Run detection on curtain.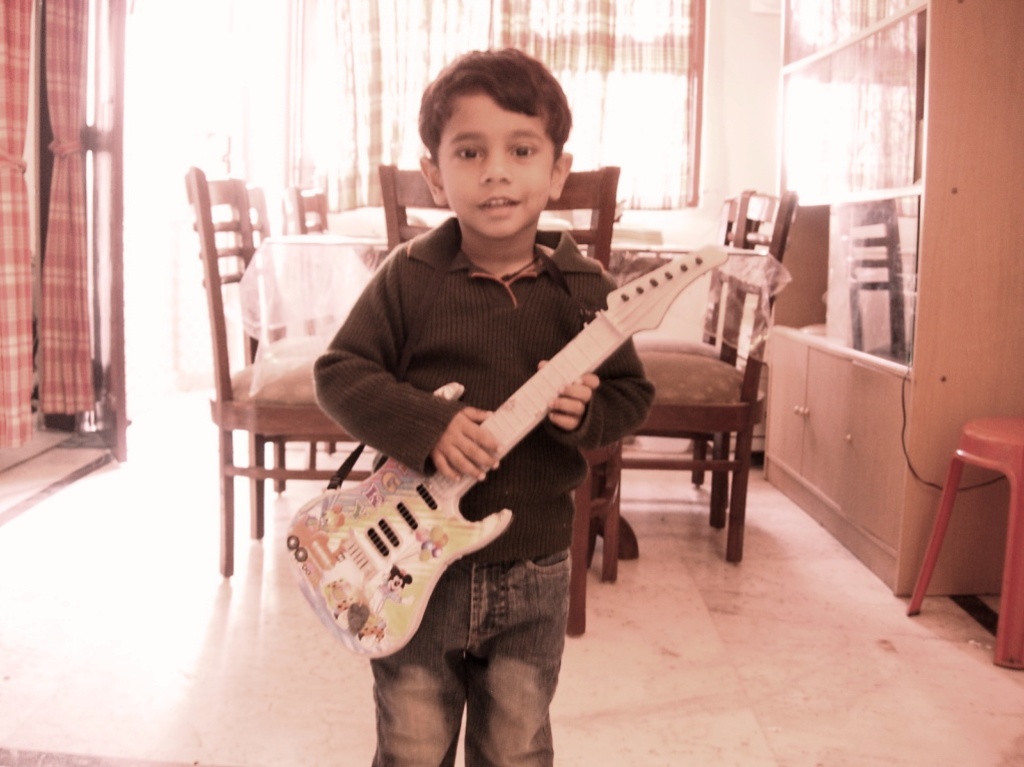
Result: bbox=(261, 0, 698, 218).
